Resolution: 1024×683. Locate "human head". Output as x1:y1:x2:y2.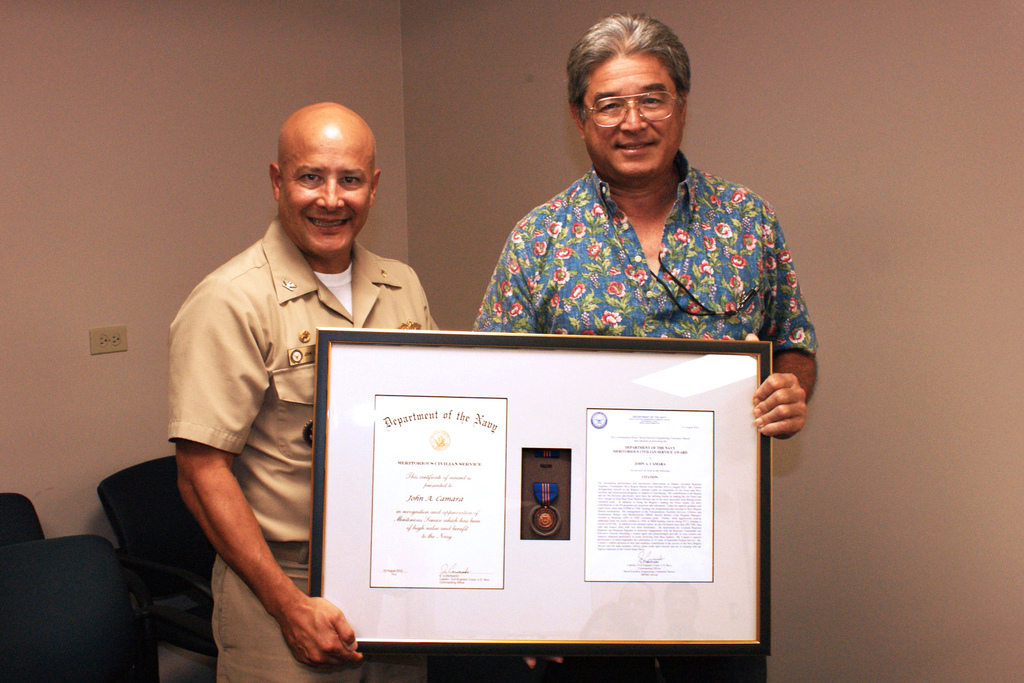
260:97:387:247.
